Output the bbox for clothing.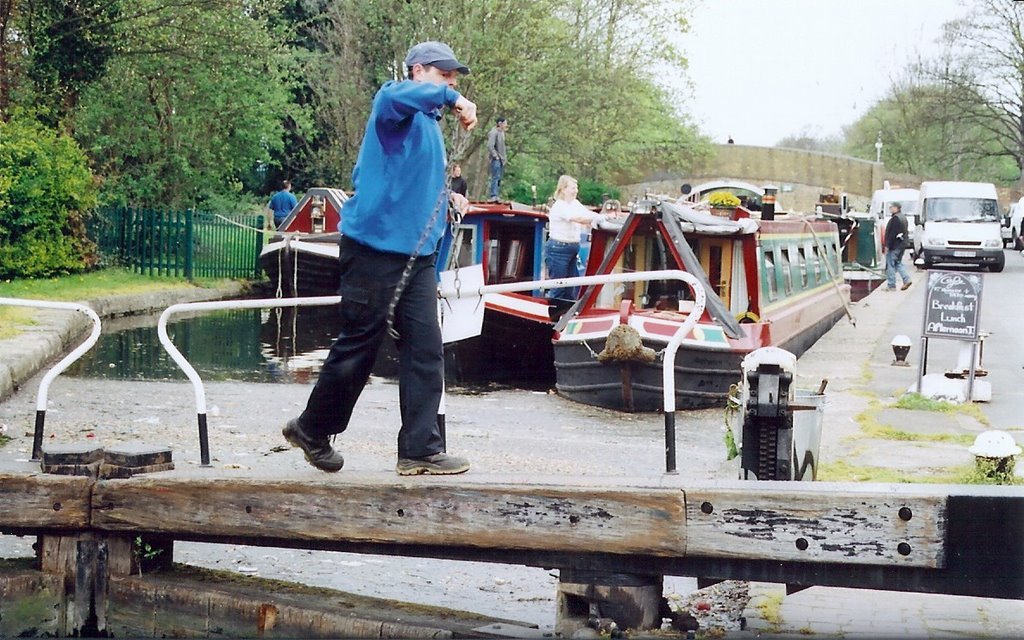
542, 194, 578, 314.
